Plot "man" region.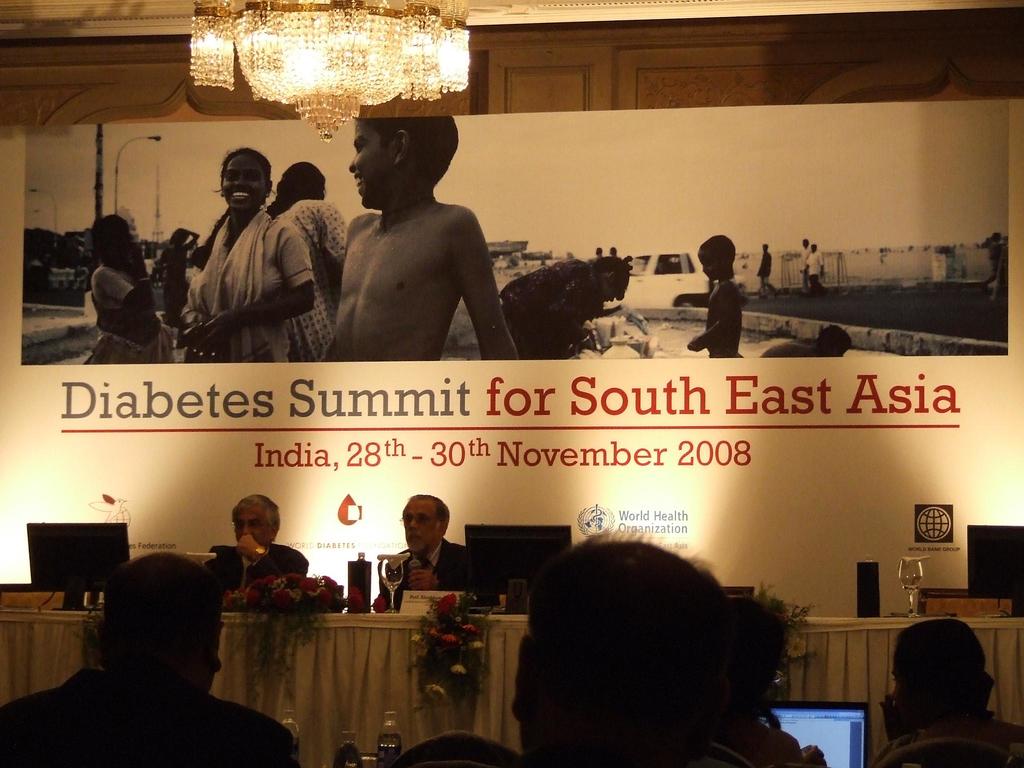
Plotted at locate(801, 236, 811, 289).
